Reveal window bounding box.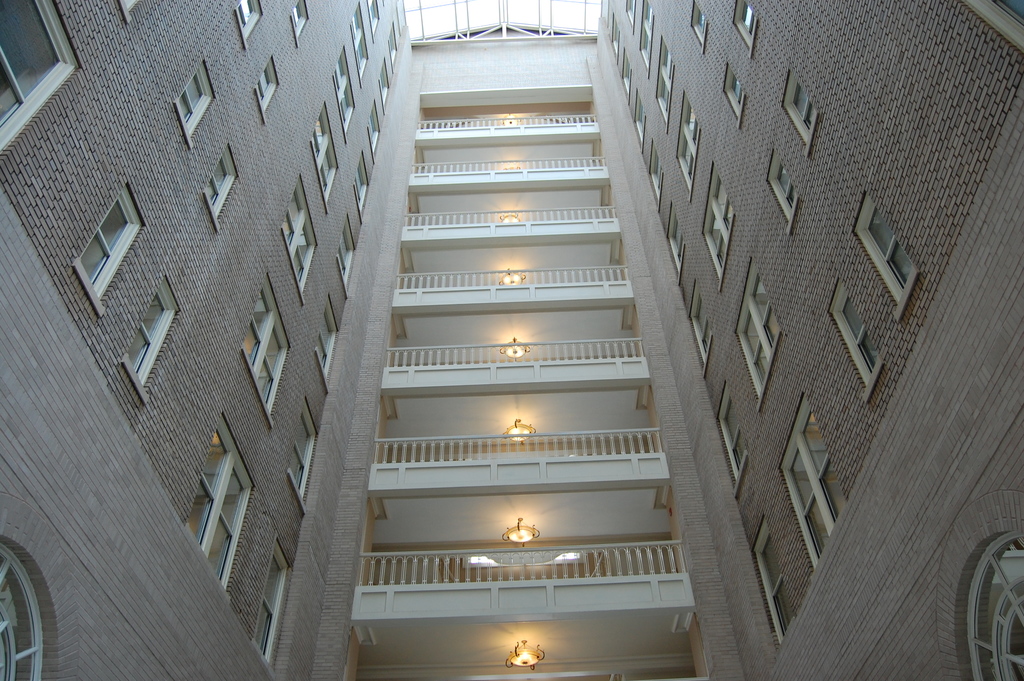
Revealed: l=690, t=3, r=705, b=45.
